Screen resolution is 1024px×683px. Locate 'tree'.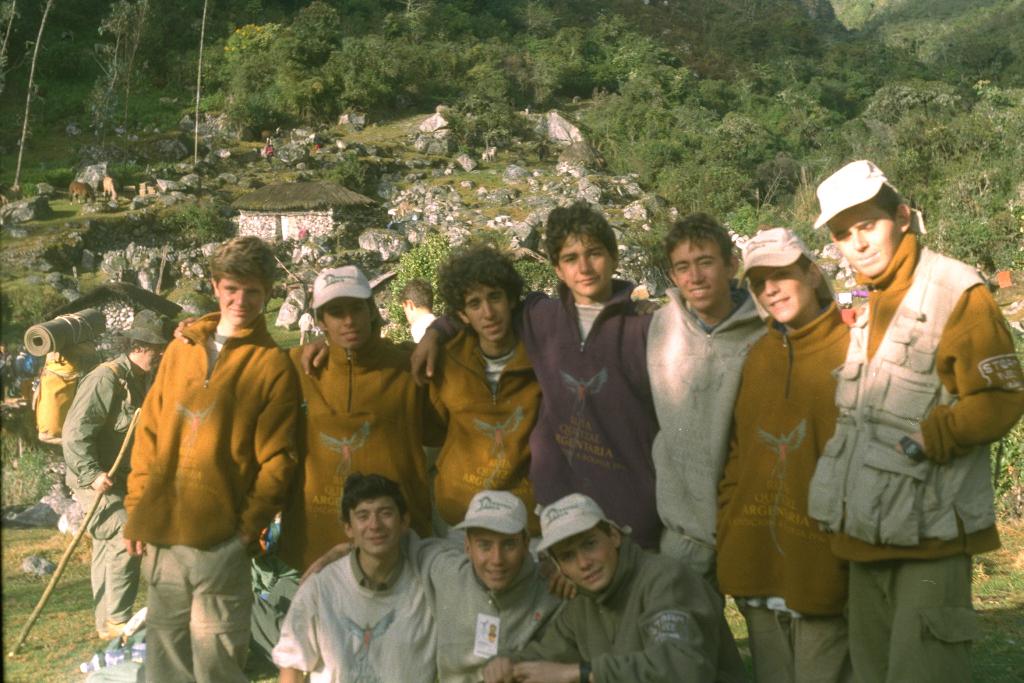
left=295, top=30, right=392, bottom=97.
